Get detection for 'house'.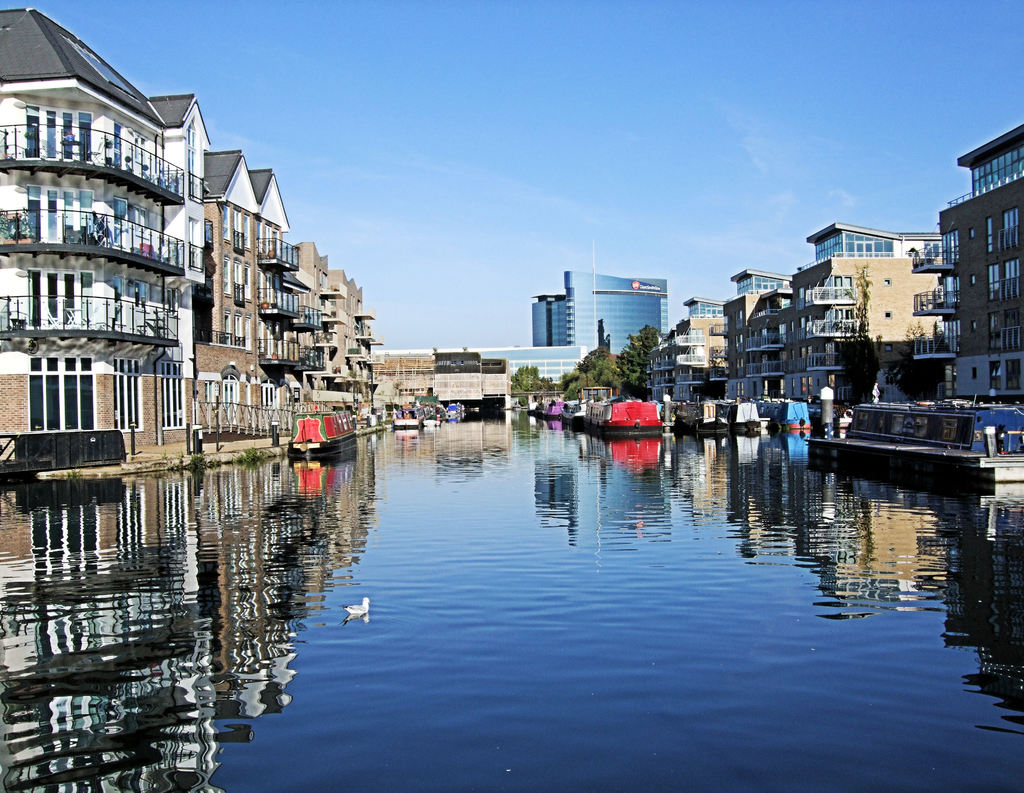
Detection: [924, 122, 1023, 450].
